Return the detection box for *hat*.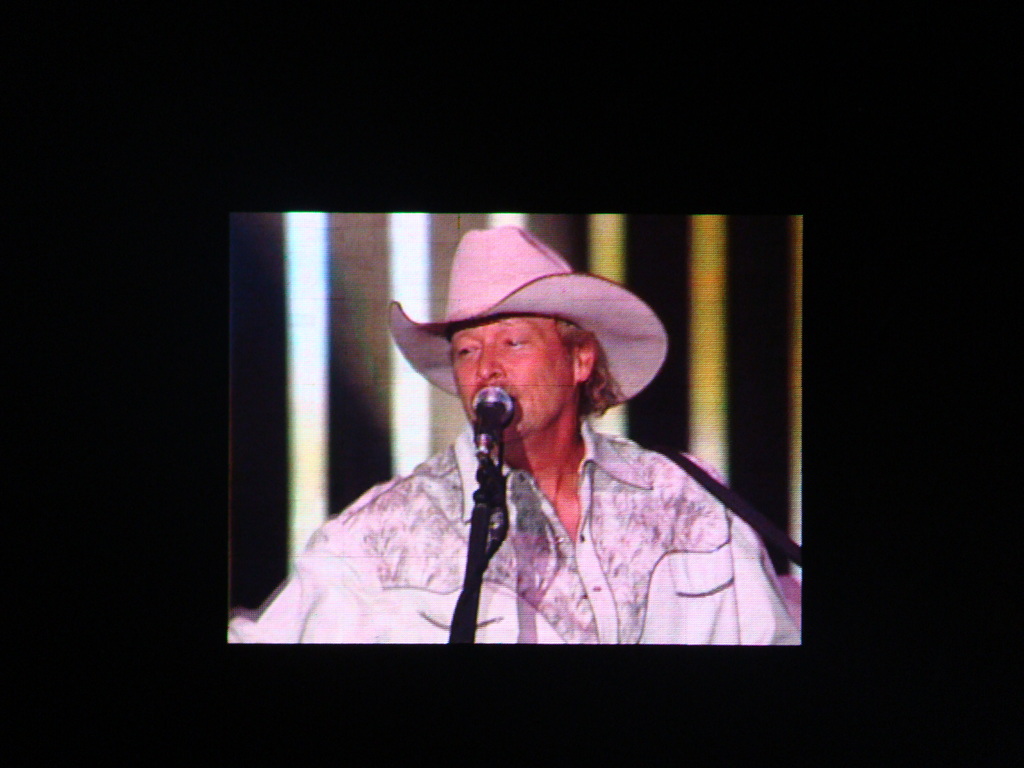
(386, 224, 671, 409).
